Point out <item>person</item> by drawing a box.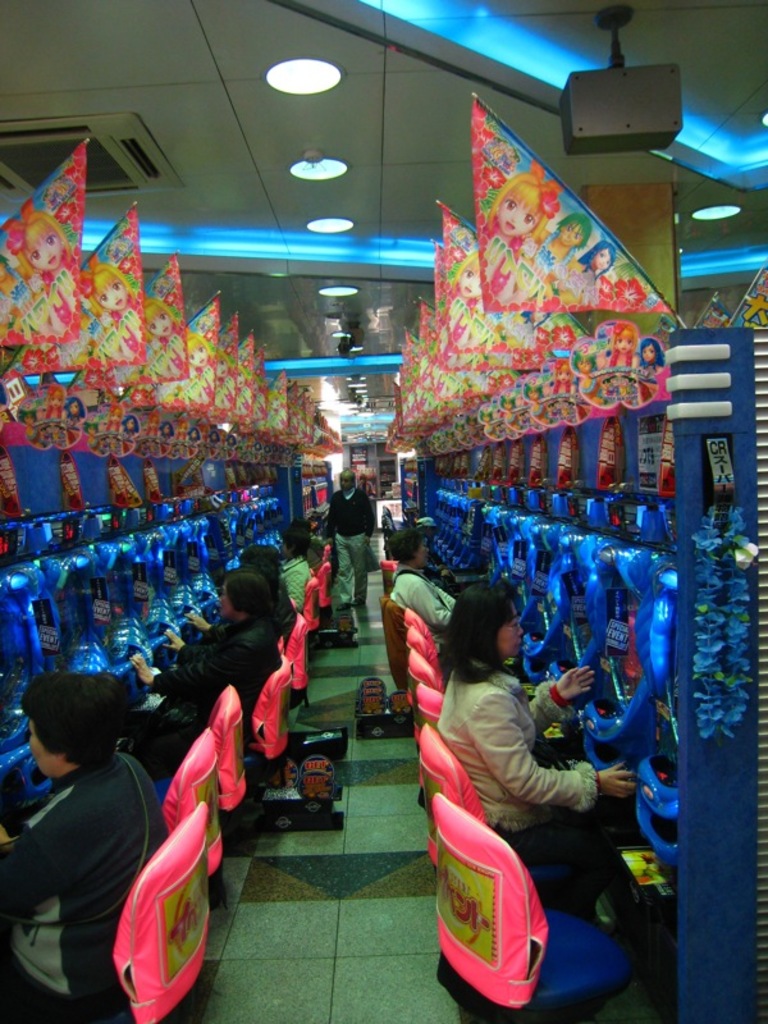
bbox=(568, 346, 596, 376).
